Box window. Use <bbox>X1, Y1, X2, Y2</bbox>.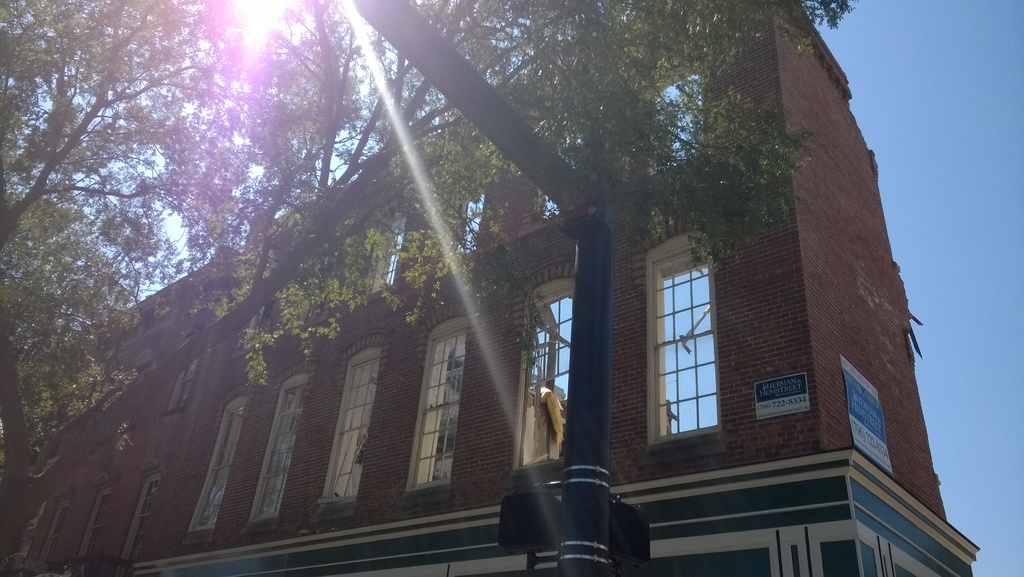
<bbox>182, 405, 244, 534</bbox>.
